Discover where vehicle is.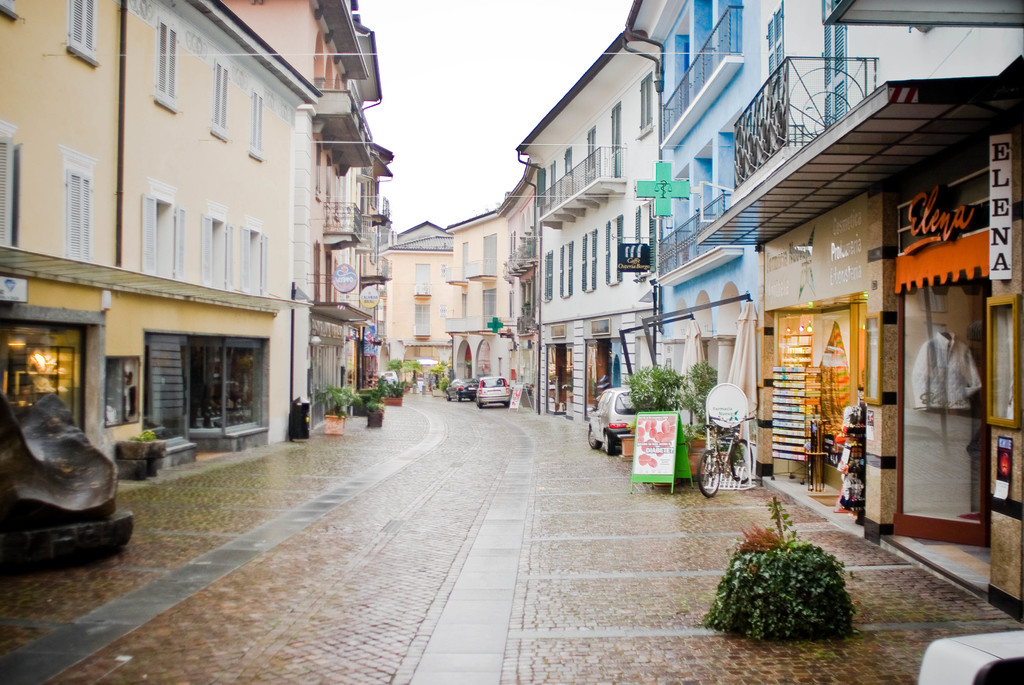
Discovered at left=378, top=368, right=397, bottom=385.
